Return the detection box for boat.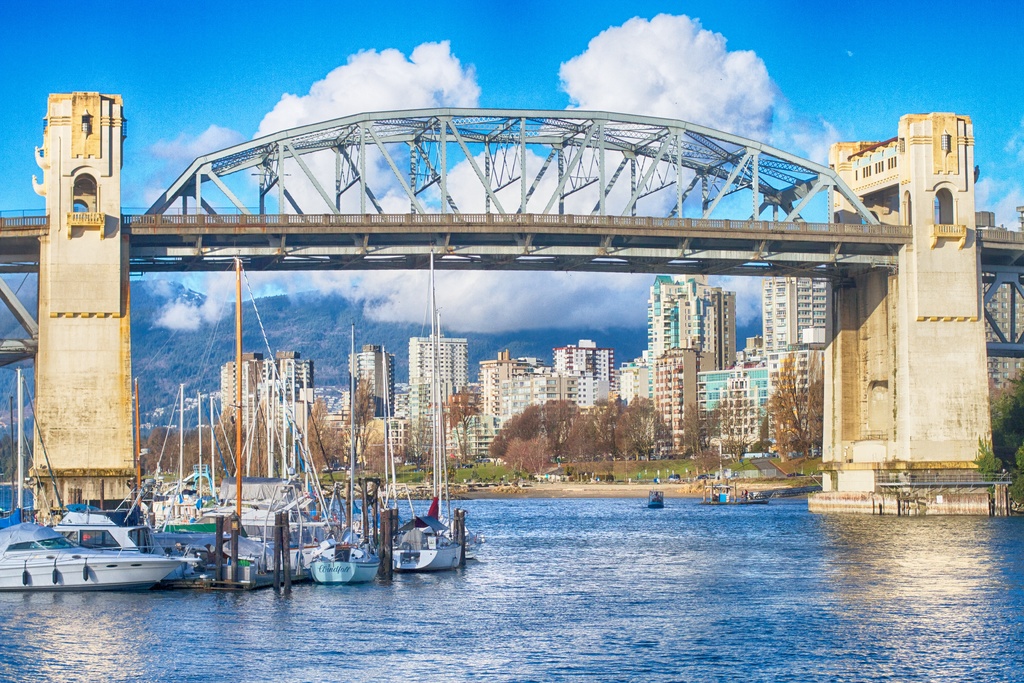
32,486,188,566.
